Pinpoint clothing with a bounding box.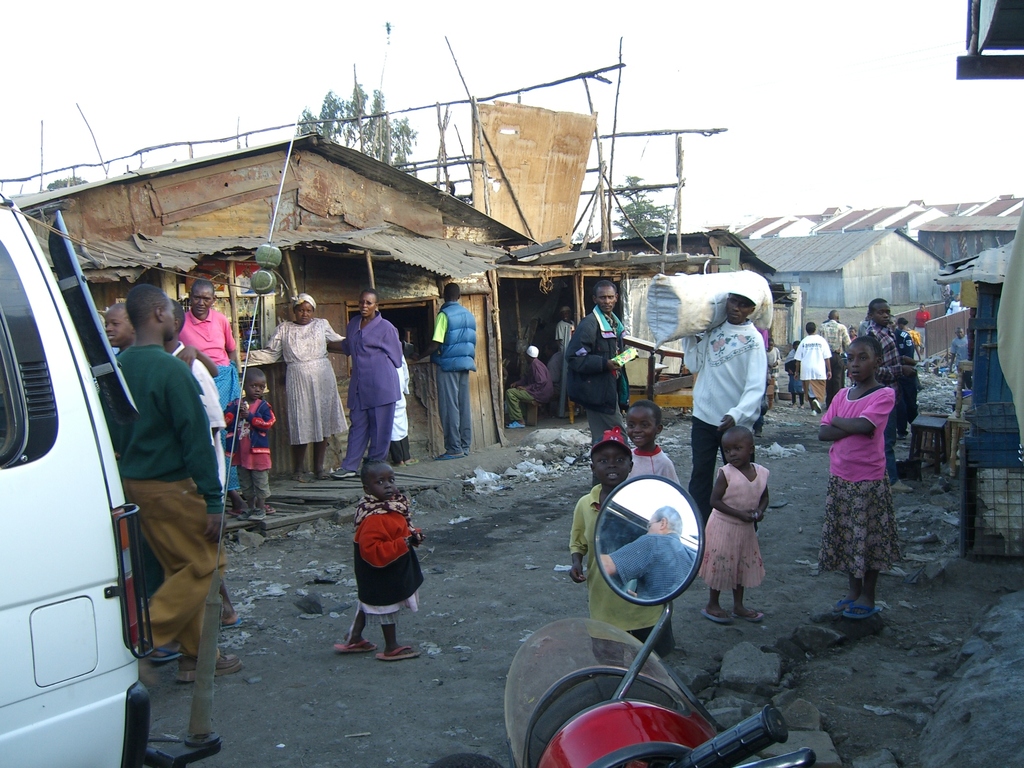
box(335, 495, 420, 636).
